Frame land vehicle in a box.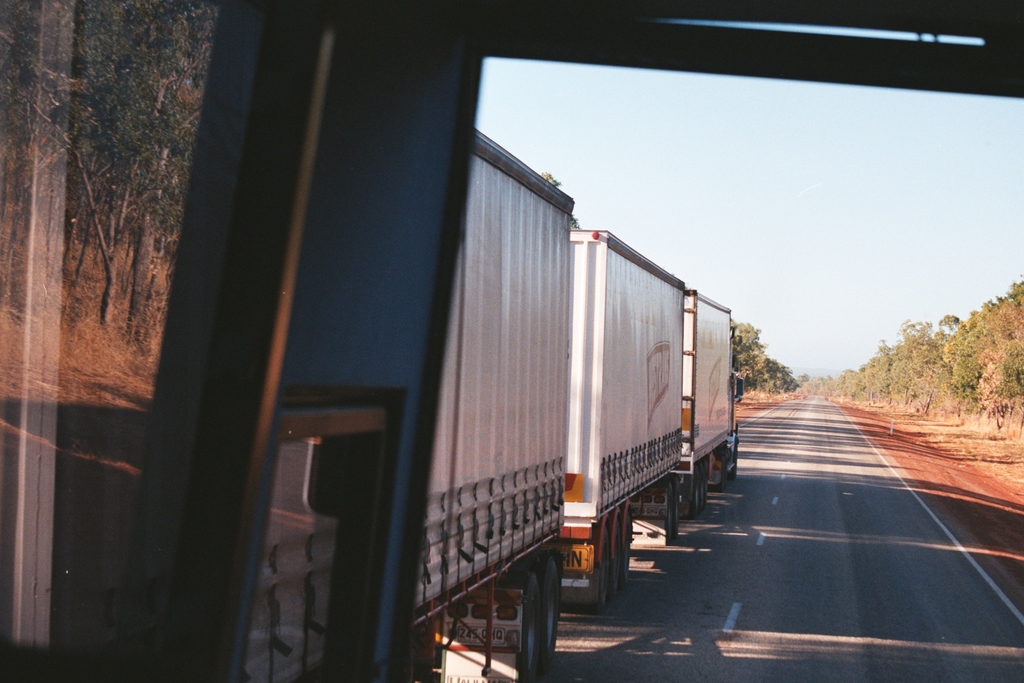
[left=250, top=128, right=575, bottom=682].
